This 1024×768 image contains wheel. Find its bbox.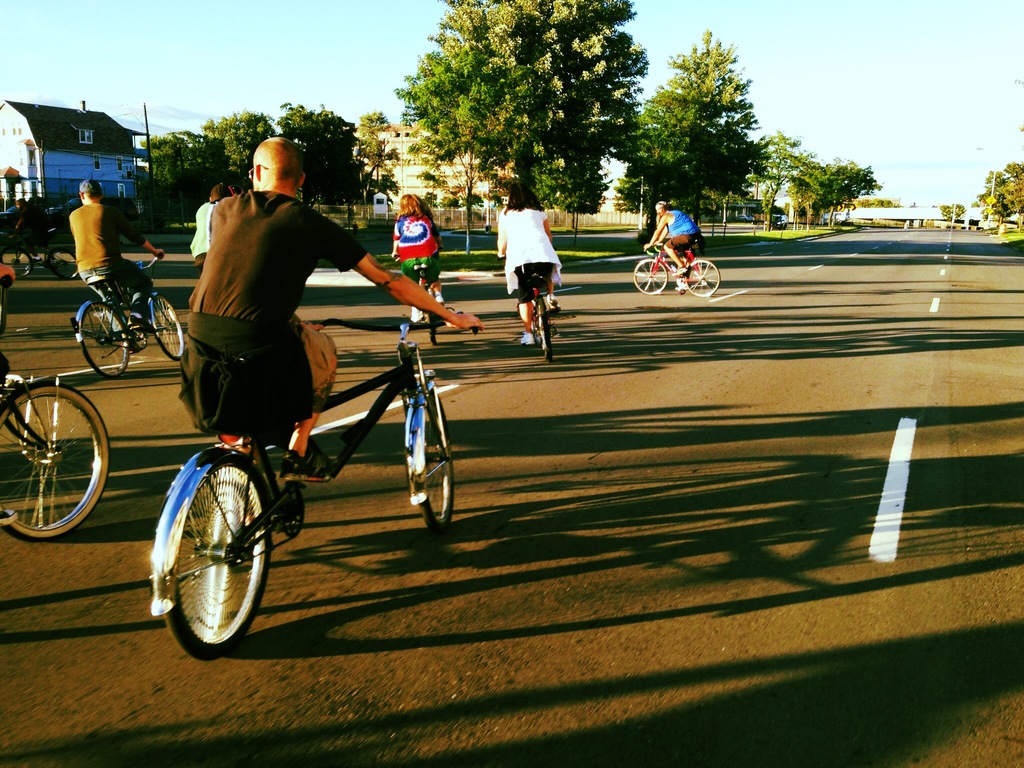
(left=48, top=246, right=79, bottom=281).
